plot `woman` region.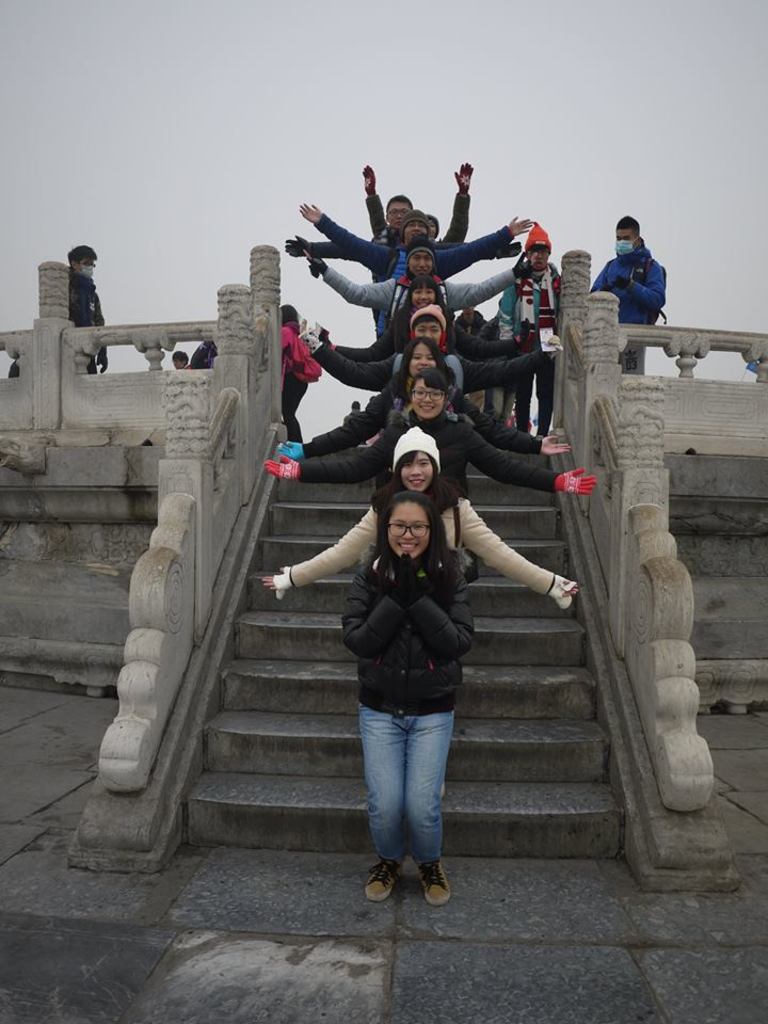
Plotted at <box>275,337,577,462</box>.
